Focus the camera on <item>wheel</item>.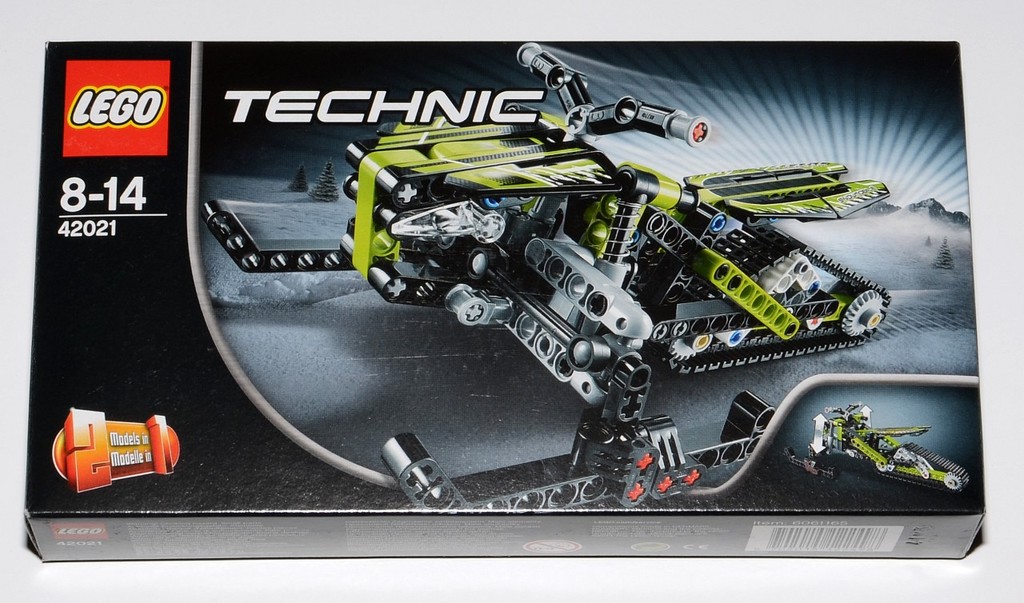
Focus region: <box>877,464,888,472</box>.
